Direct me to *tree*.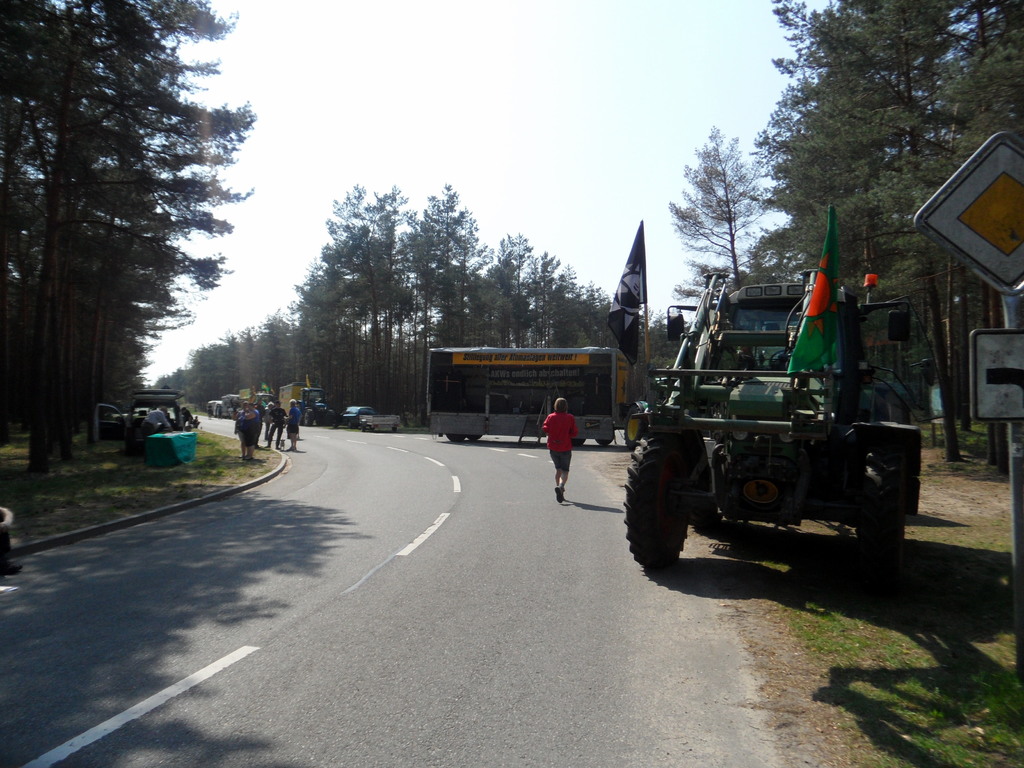
Direction: BBox(666, 123, 779, 299).
